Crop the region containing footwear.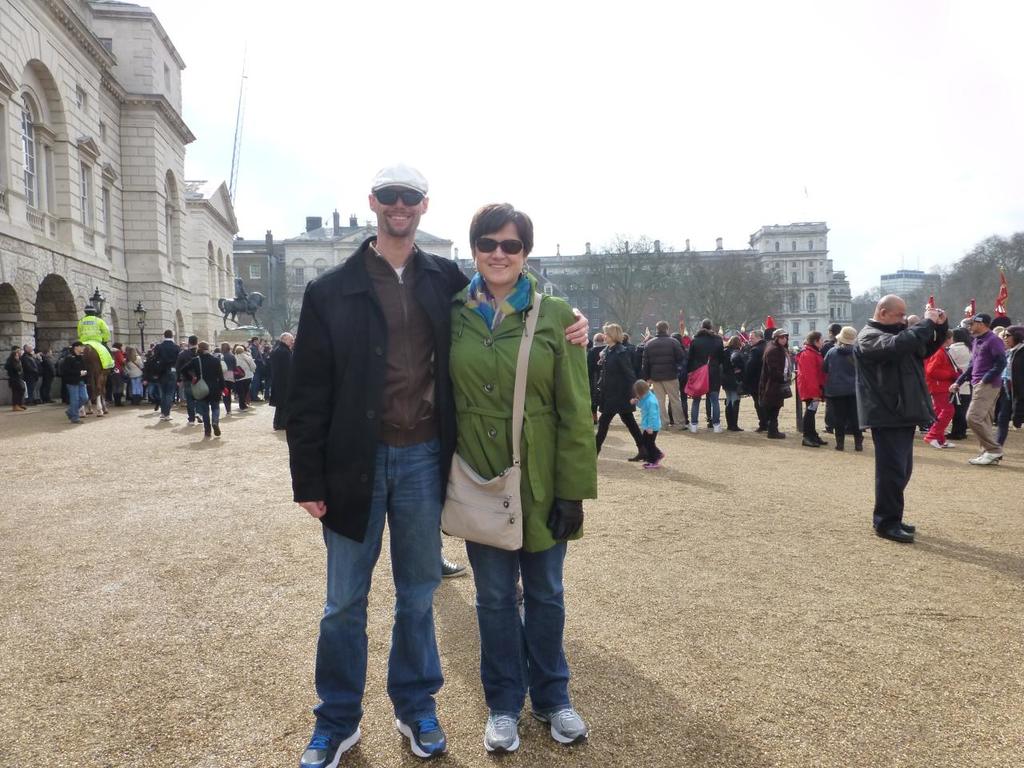
Crop region: (212, 419, 222, 437).
